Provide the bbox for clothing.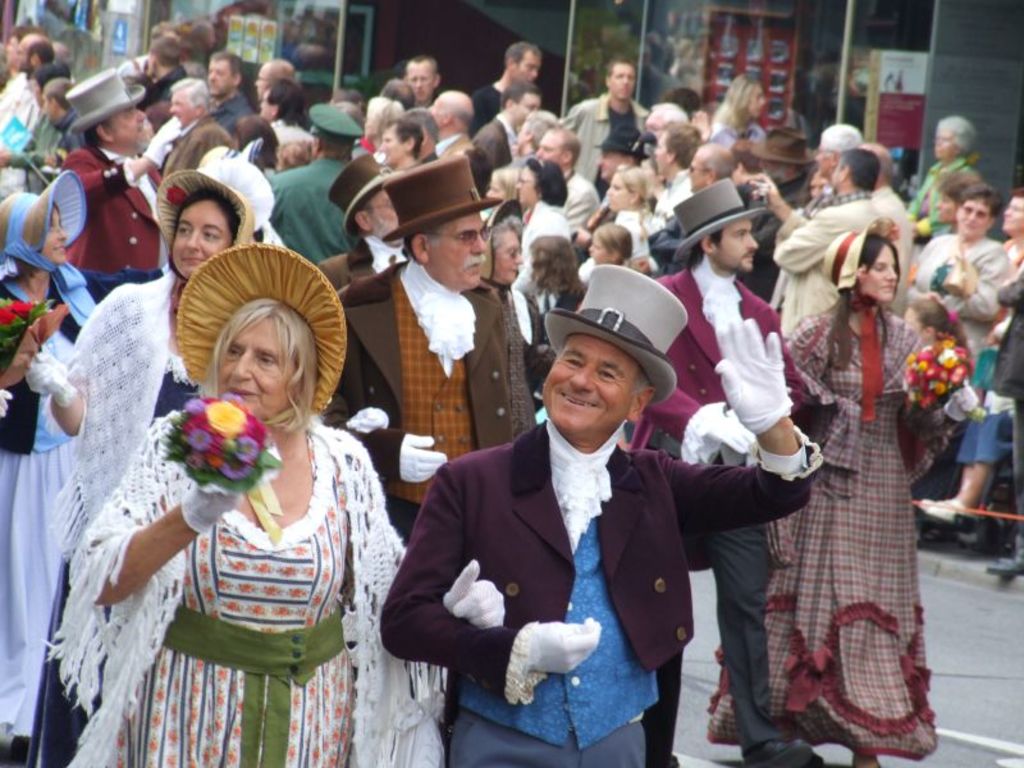
{"x1": 0, "y1": 95, "x2": 41, "y2": 201}.
